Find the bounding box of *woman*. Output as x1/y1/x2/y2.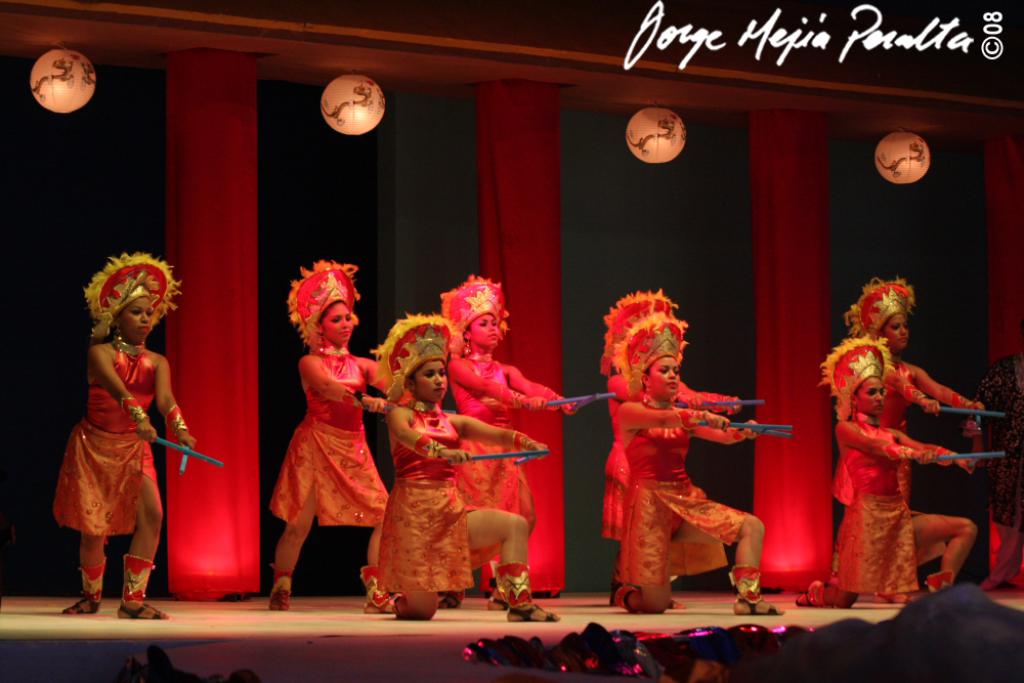
433/266/589/610.
